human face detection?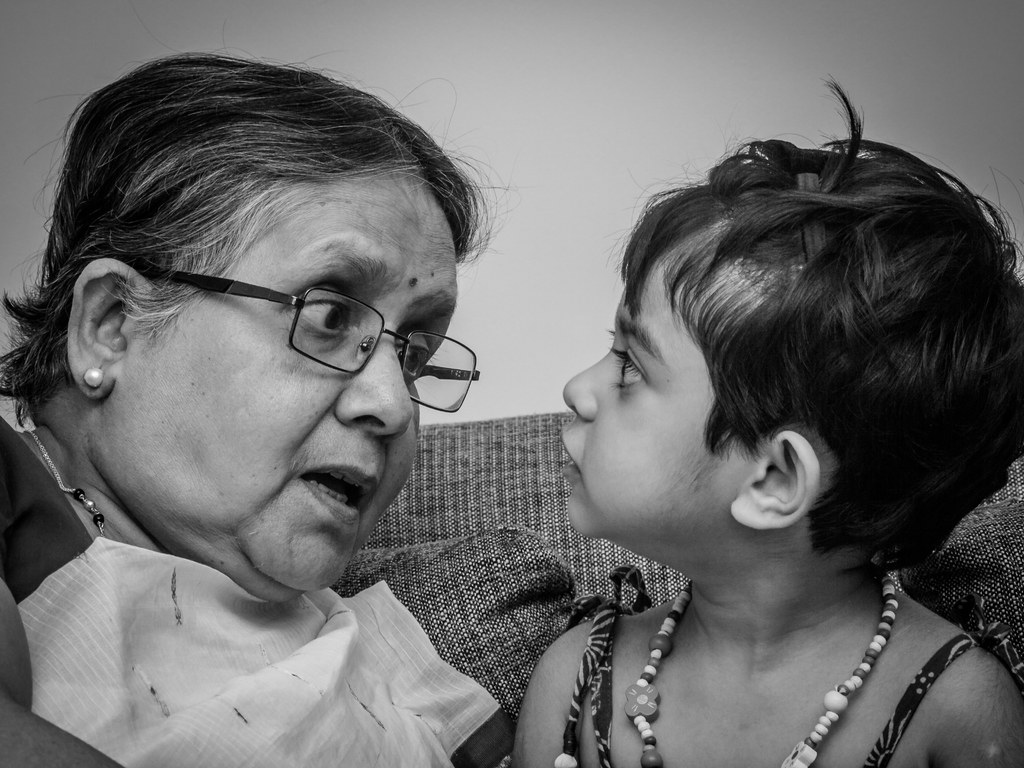
[left=107, top=180, right=453, bottom=596]
